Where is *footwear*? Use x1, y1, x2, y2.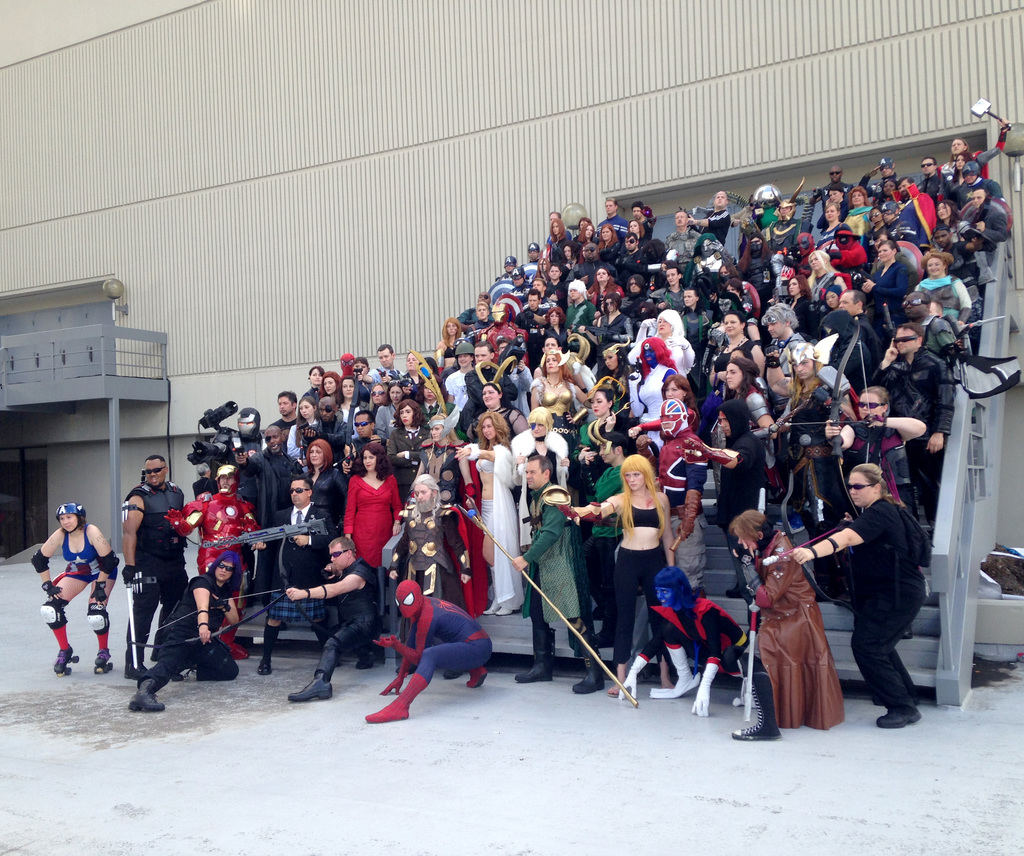
899, 614, 913, 643.
